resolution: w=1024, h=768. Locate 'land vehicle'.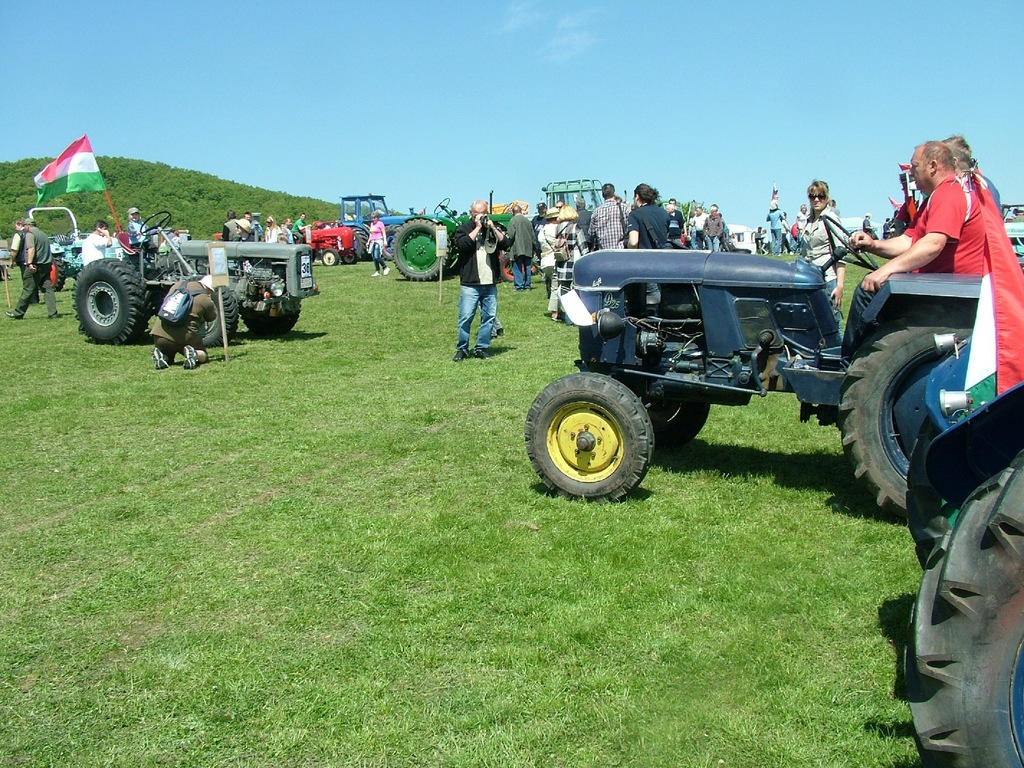
<bbox>1001, 202, 1023, 264</bbox>.
